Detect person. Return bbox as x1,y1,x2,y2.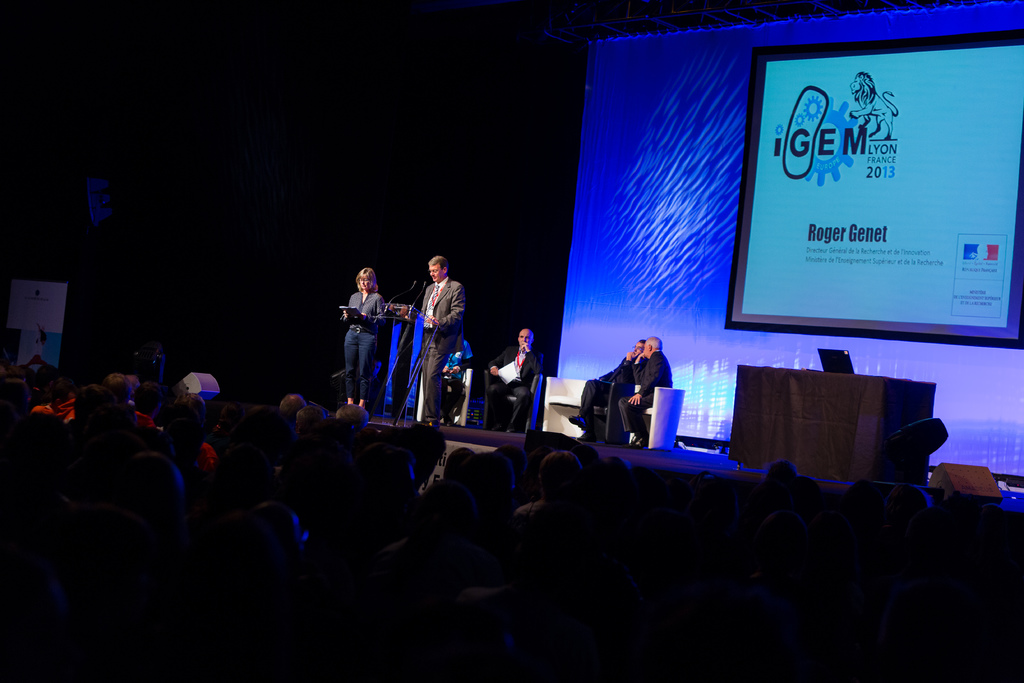
582,340,644,439.
